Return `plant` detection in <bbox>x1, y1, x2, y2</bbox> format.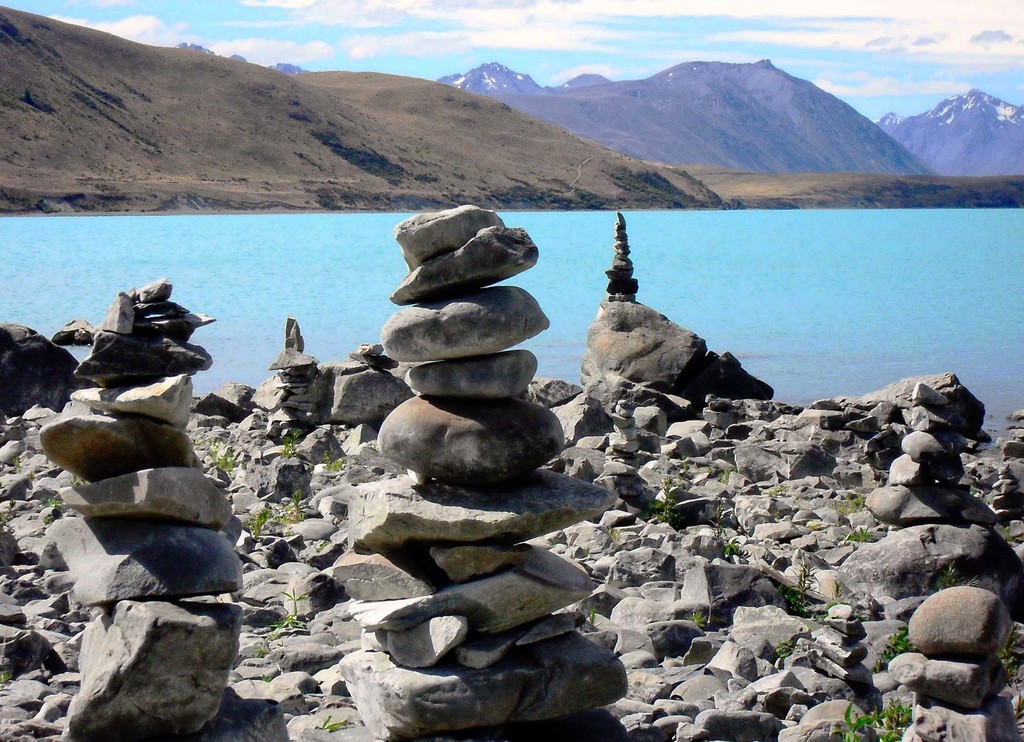
<bbox>212, 450, 234, 470</bbox>.
